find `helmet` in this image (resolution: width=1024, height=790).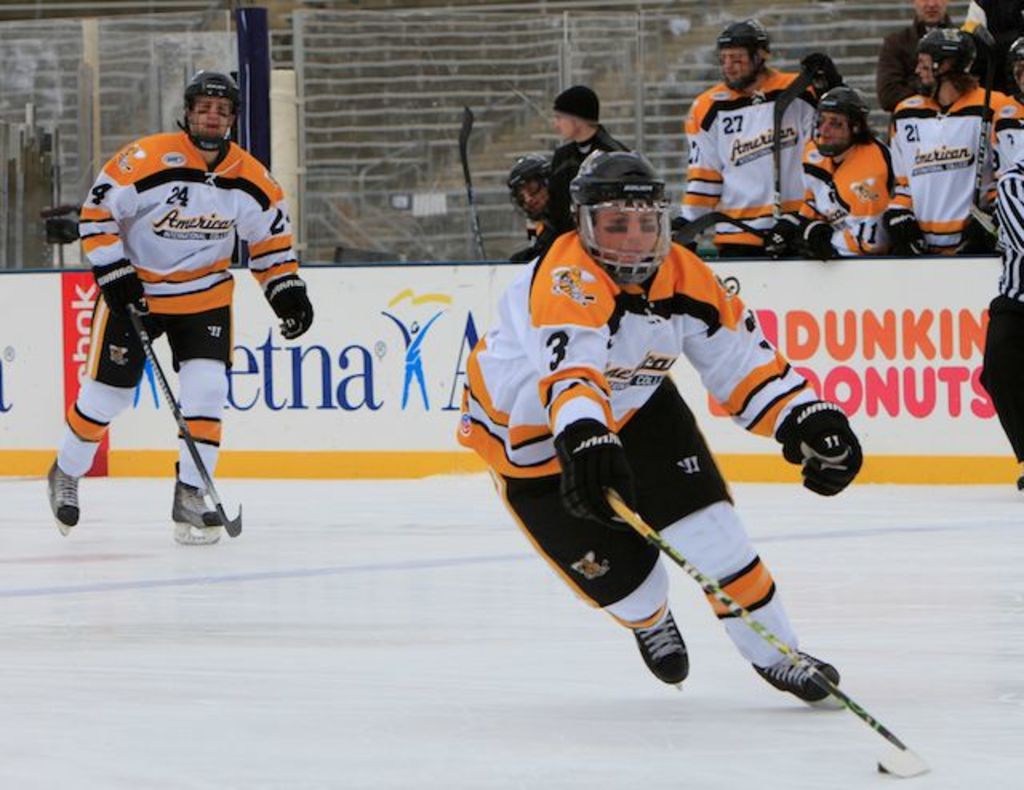
BBox(717, 21, 773, 91).
